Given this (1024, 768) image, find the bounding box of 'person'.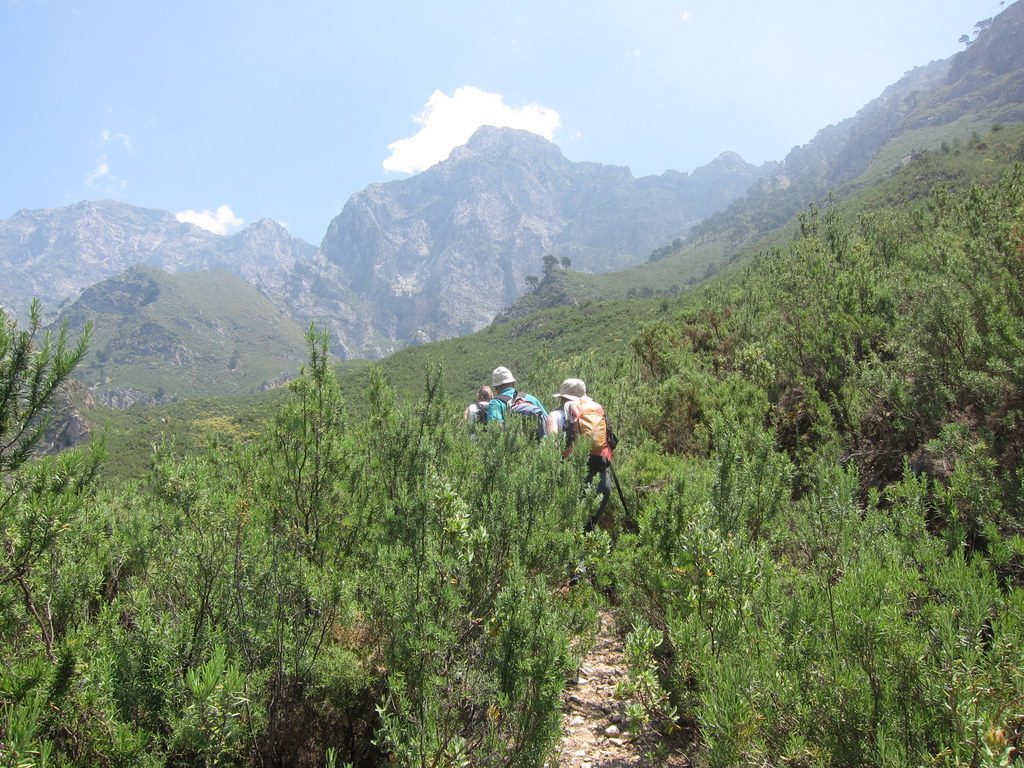
491/362/545/435.
